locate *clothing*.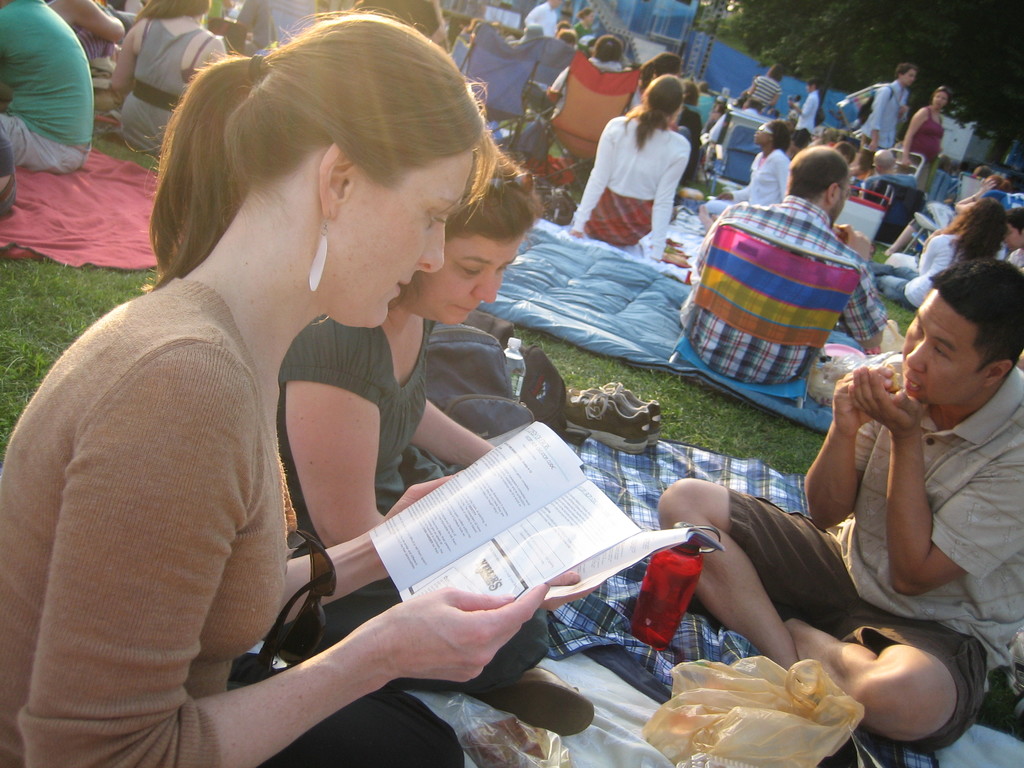
Bounding box: BBox(514, 0, 564, 40).
